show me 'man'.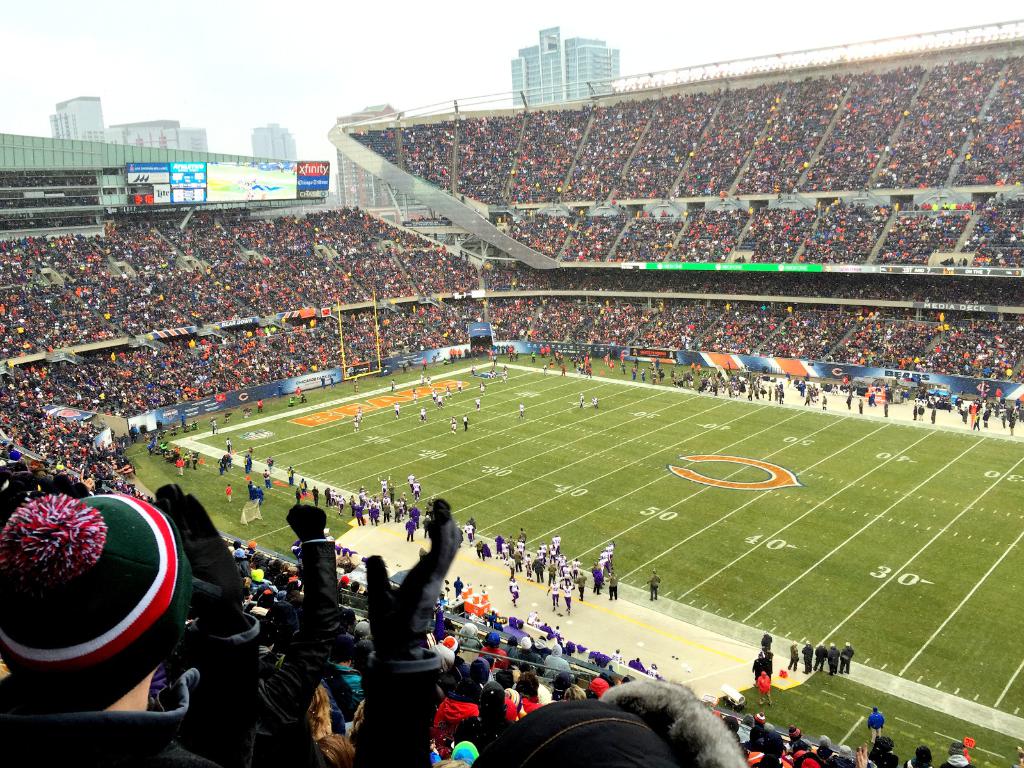
'man' is here: {"left": 787, "top": 637, "right": 799, "bottom": 673}.
